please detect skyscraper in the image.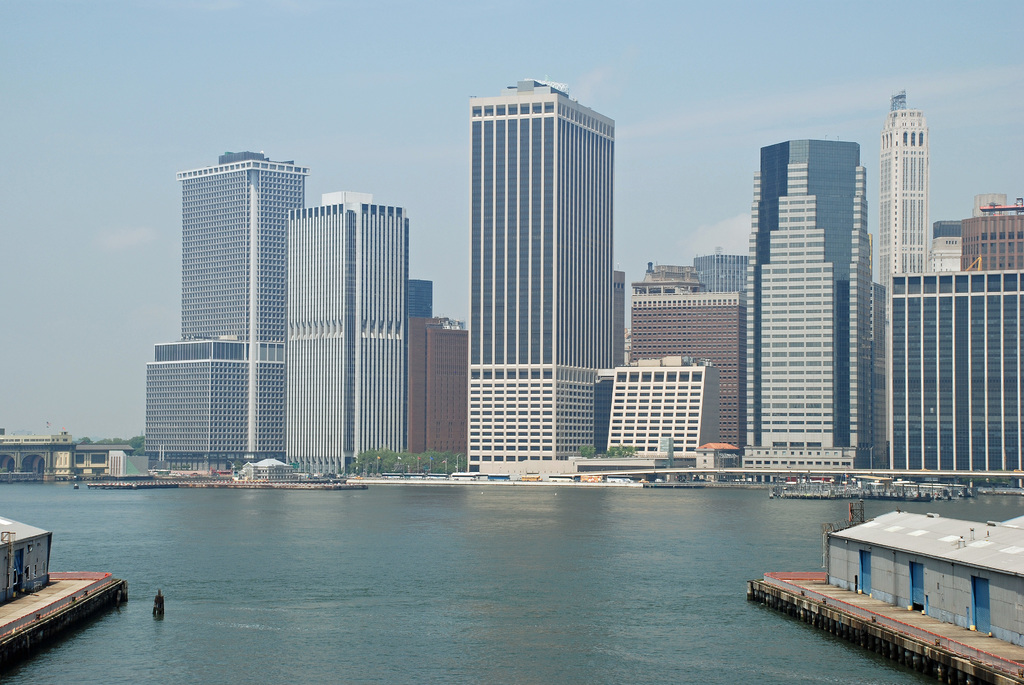
{"left": 143, "top": 152, "right": 309, "bottom": 468}.
